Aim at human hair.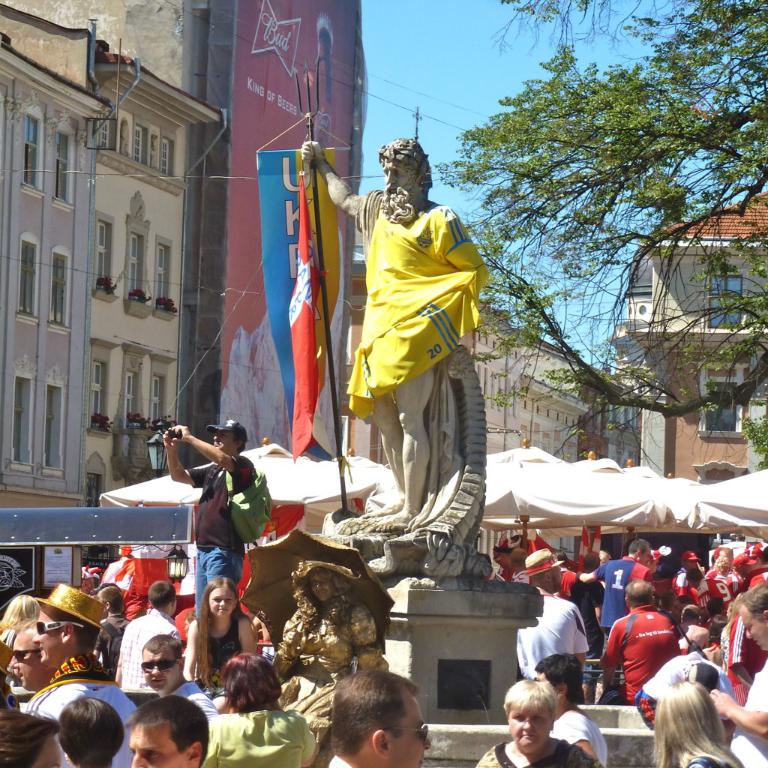
Aimed at 714,554,730,573.
